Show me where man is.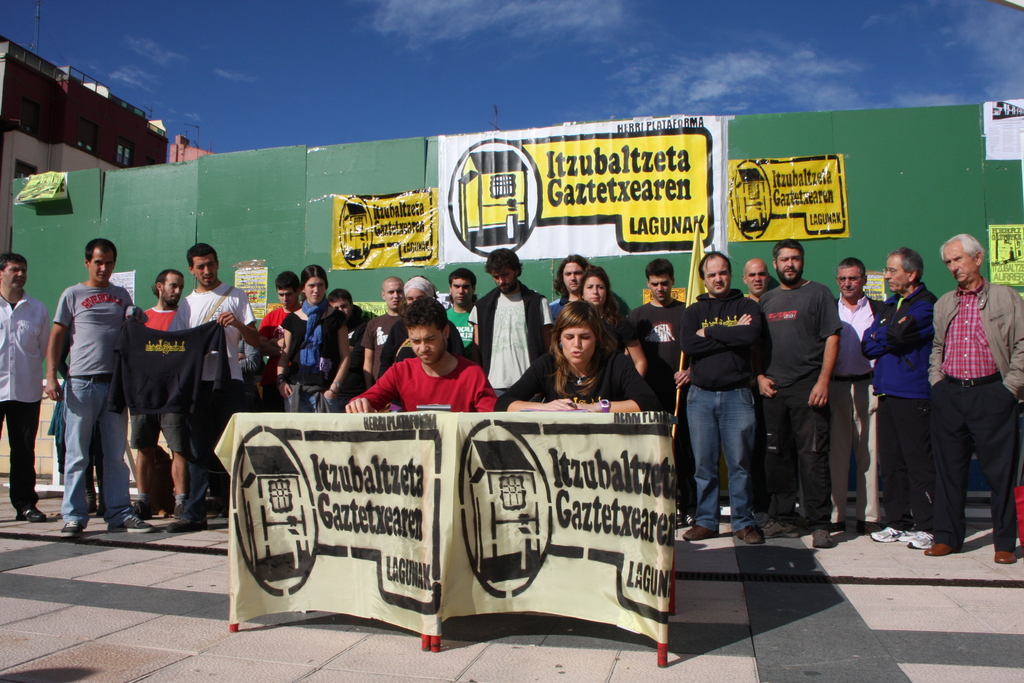
man is at rect(463, 244, 553, 391).
